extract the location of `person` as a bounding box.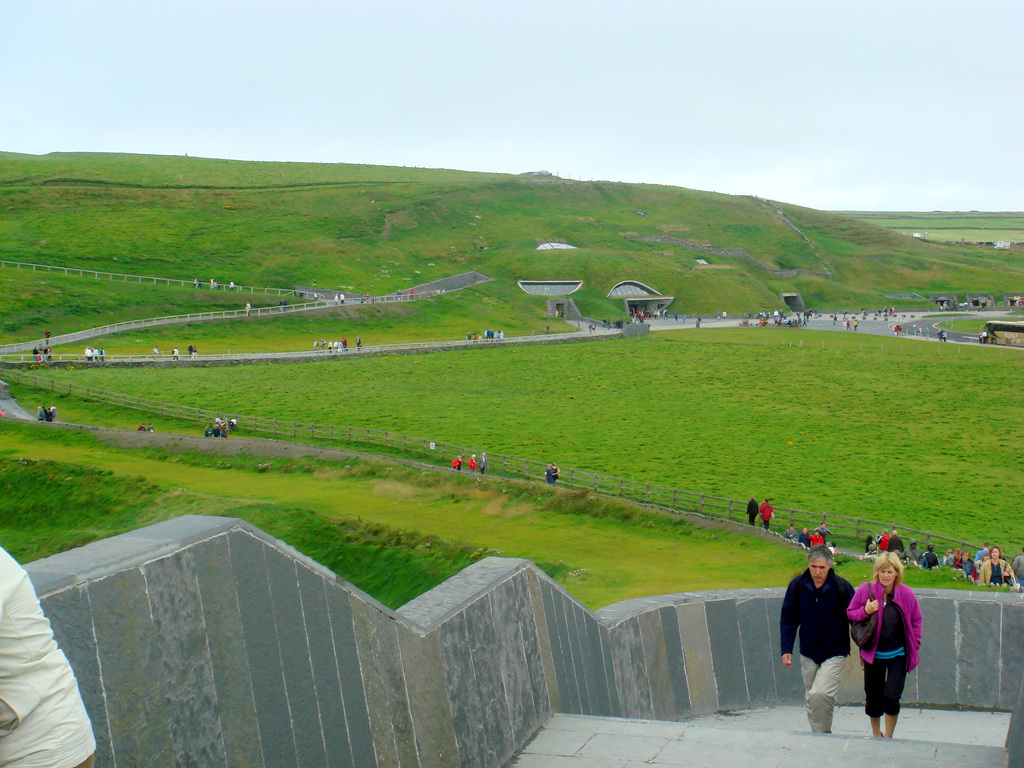
BBox(809, 529, 822, 549).
